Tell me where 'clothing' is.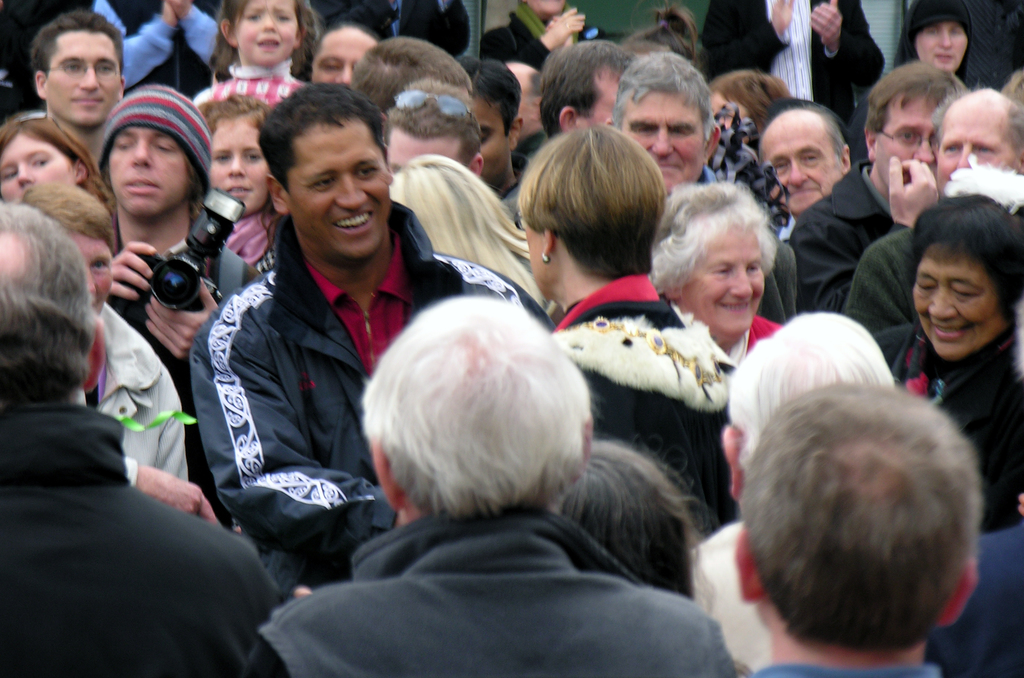
'clothing' is at detection(762, 157, 893, 316).
